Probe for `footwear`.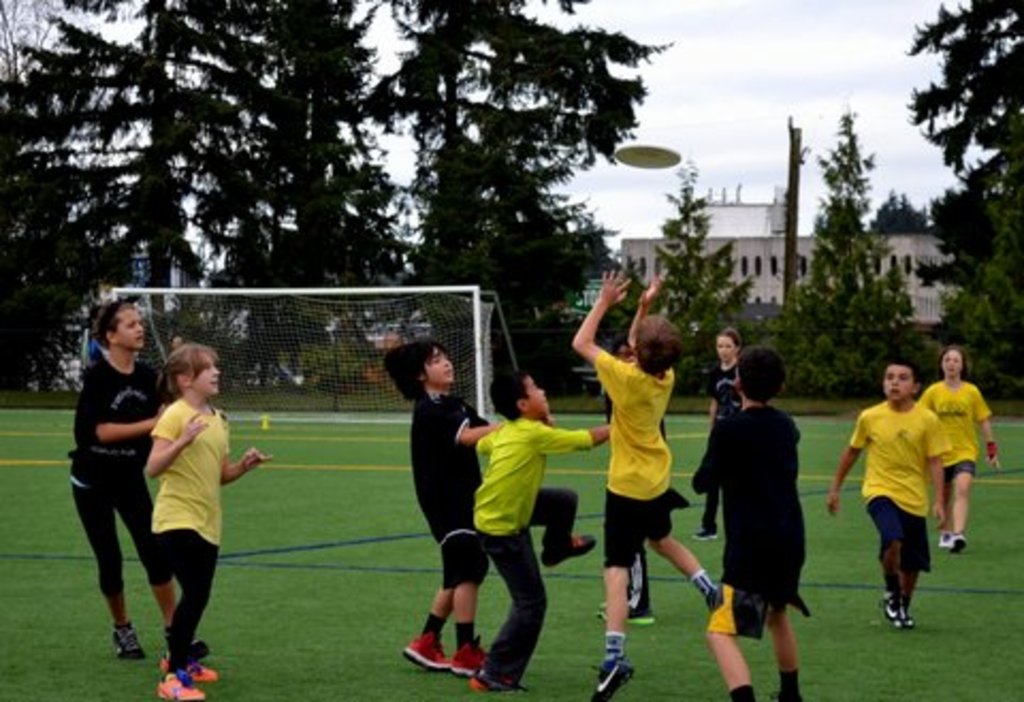
Probe result: 162 627 207 670.
